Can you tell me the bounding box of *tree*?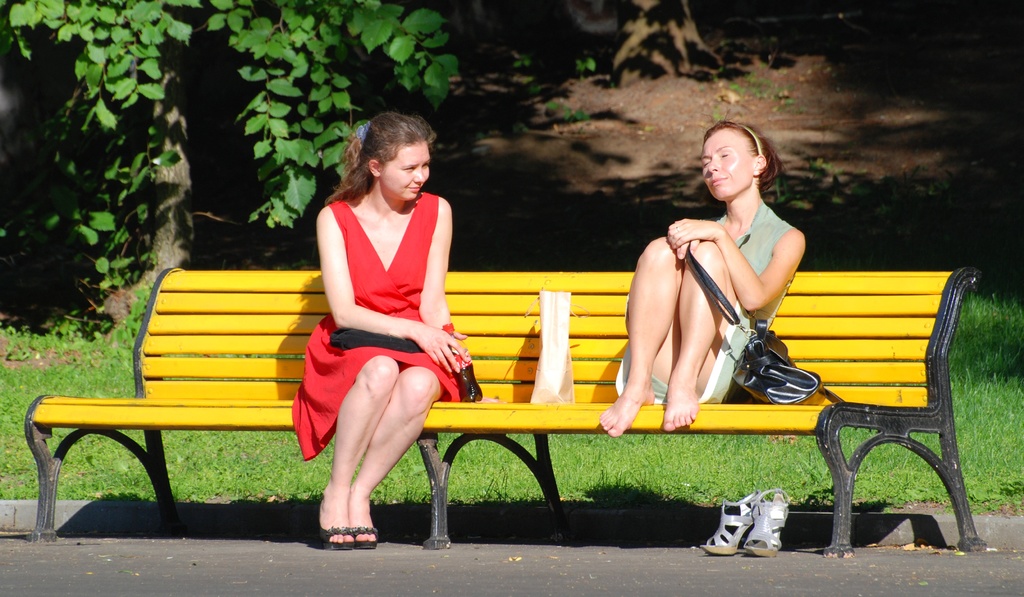
x1=0 y1=0 x2=460 y2=340.
